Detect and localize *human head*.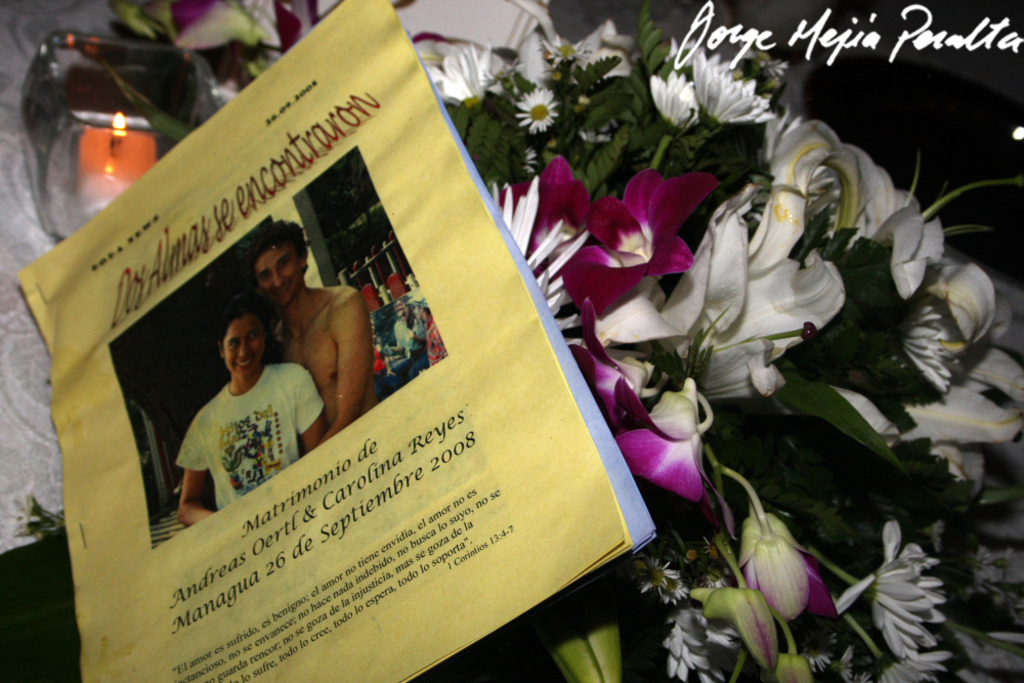
Localized at [248,218,309,314].
